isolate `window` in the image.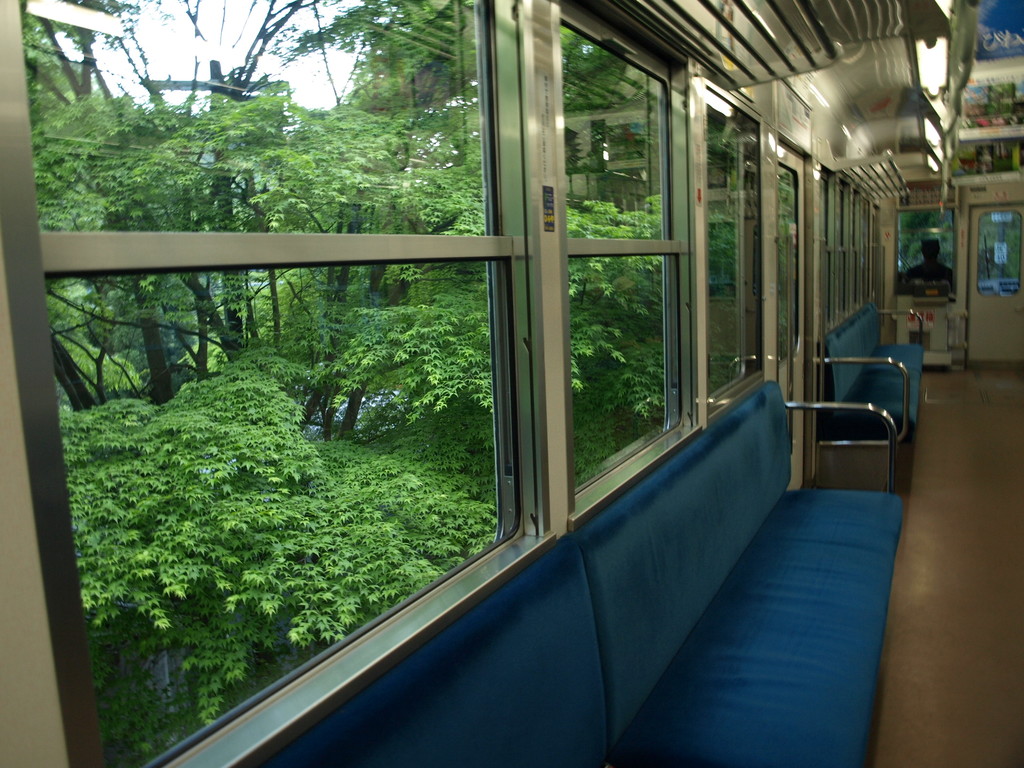
Isolated region: x1=863 y1=195 x2=875 y2=298.
